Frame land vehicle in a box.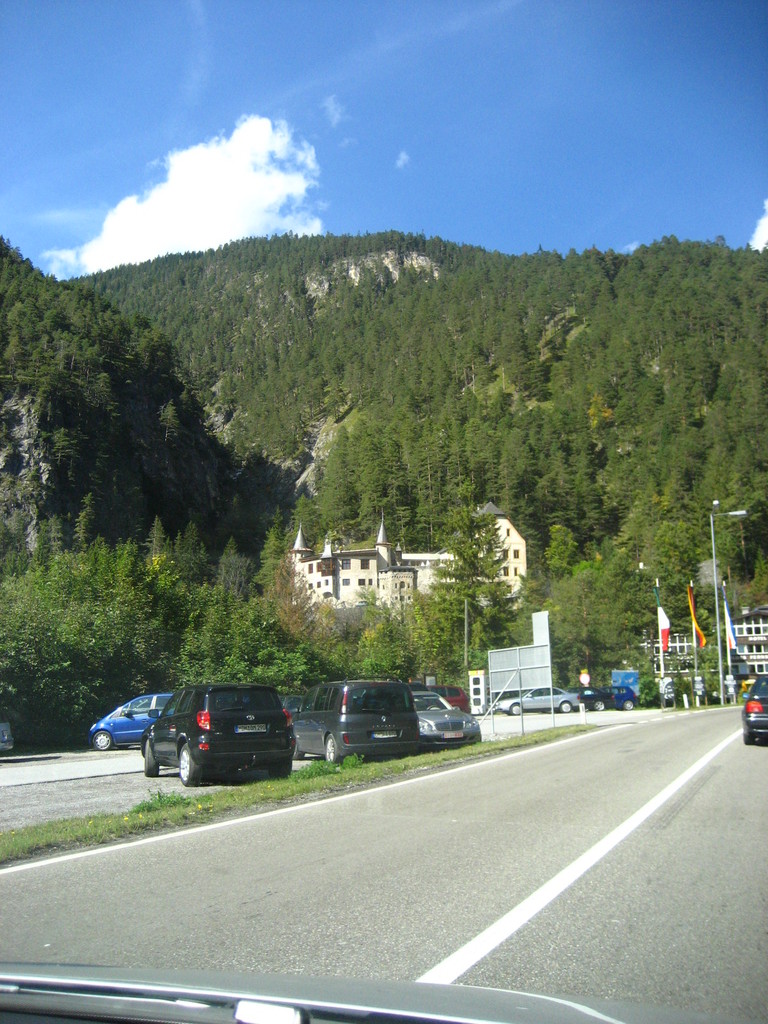
bbox=(412, 690, 482, 746).
